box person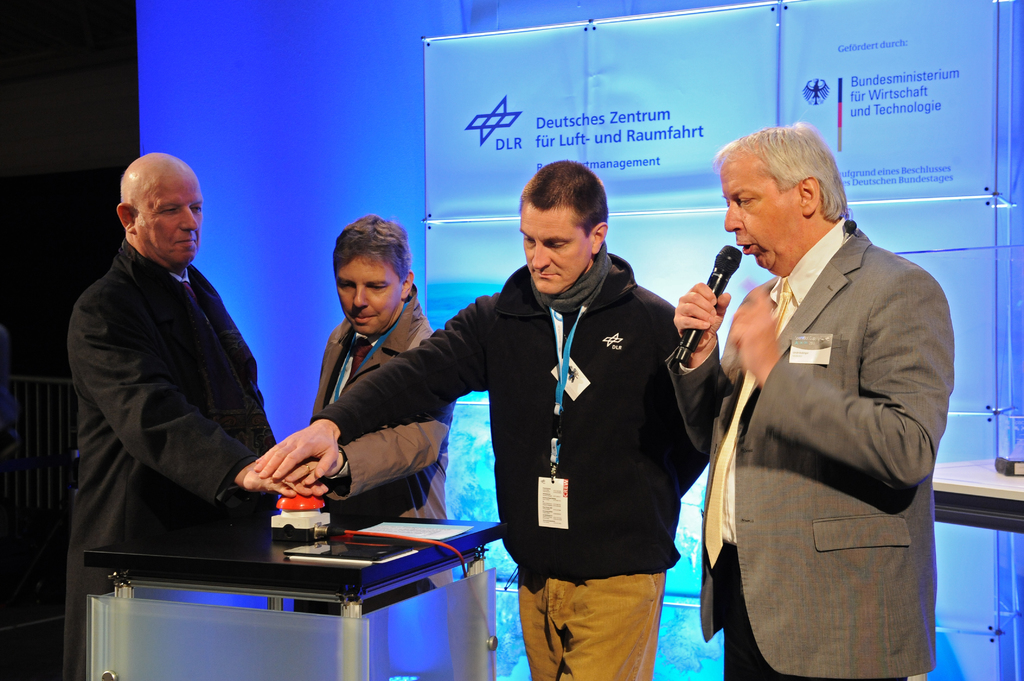
282,213,454,611
